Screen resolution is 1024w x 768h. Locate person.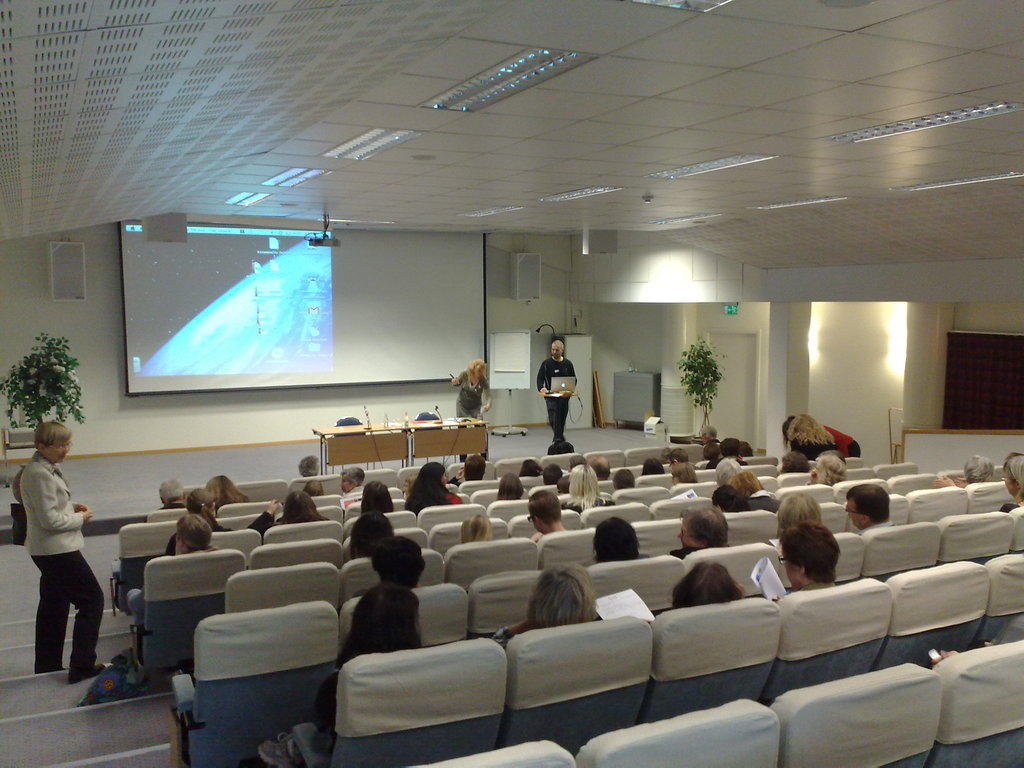
rect(17, 419, 116, 680).
